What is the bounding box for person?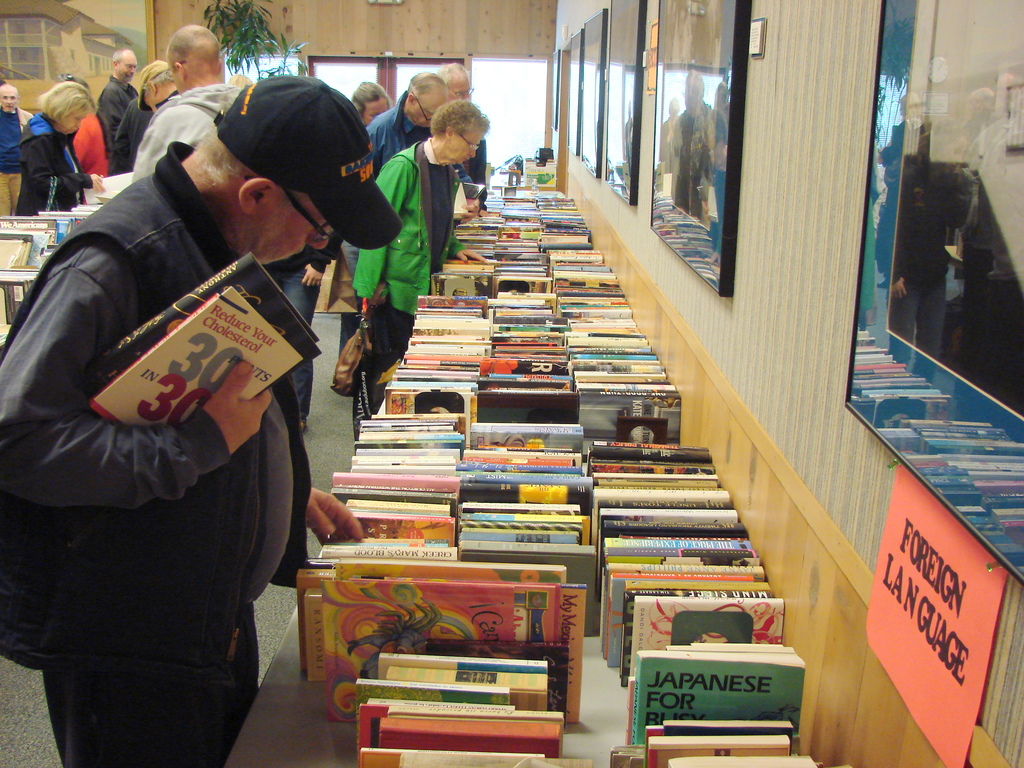
left=348, top=104, right=483, bottom=437.
